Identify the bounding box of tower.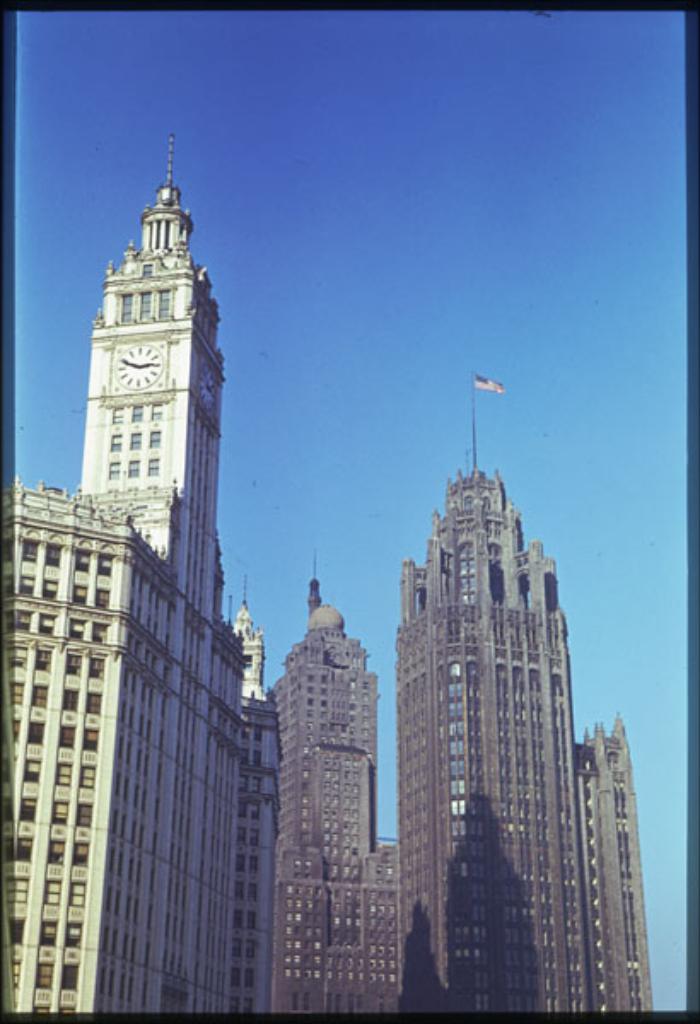
393/447/610/1021.
